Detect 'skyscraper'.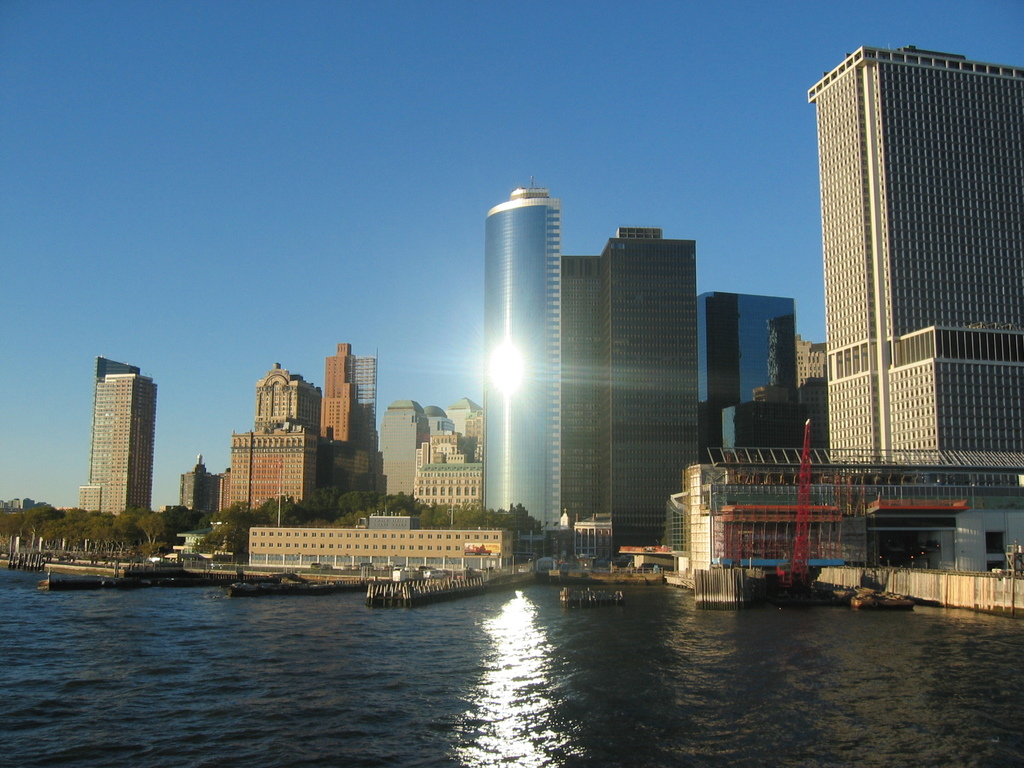
Detected at 88,356,159,513.
